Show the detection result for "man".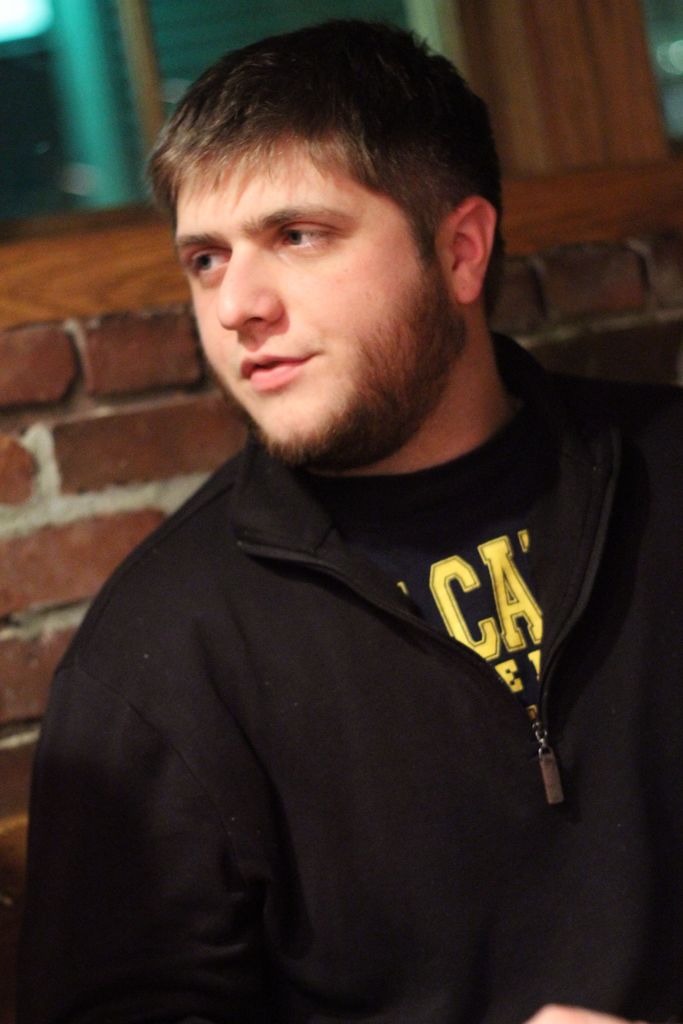
detection(10, 20, 682, 1023).
